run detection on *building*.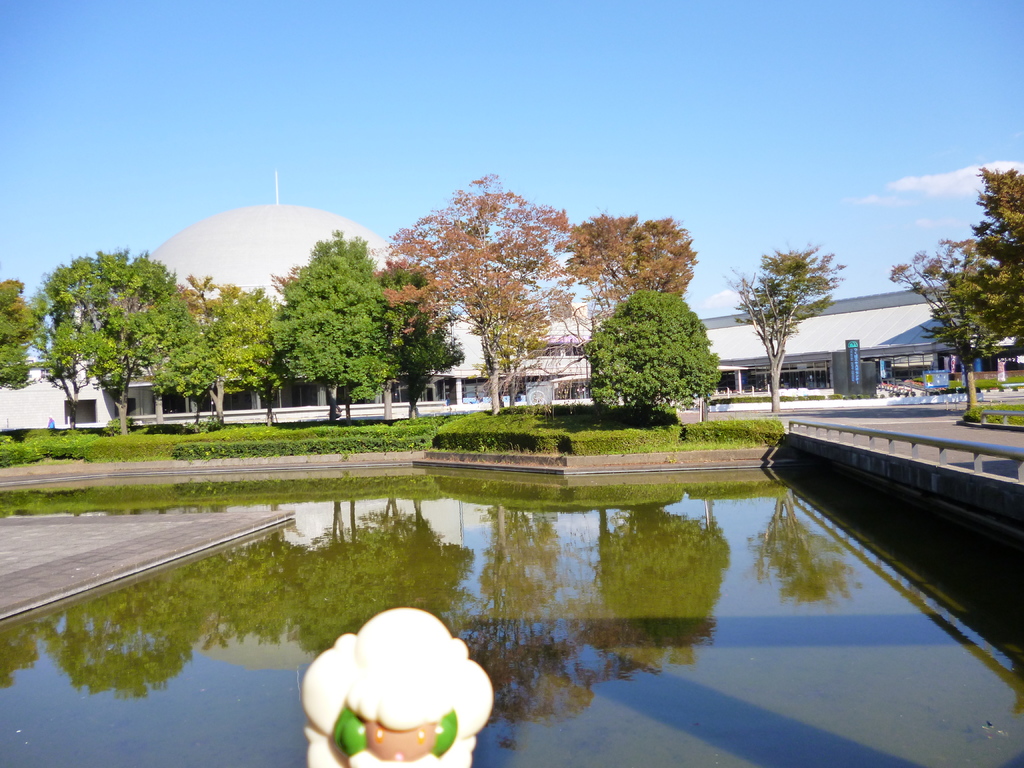
Result: box(0, 196, 1023, 431).
